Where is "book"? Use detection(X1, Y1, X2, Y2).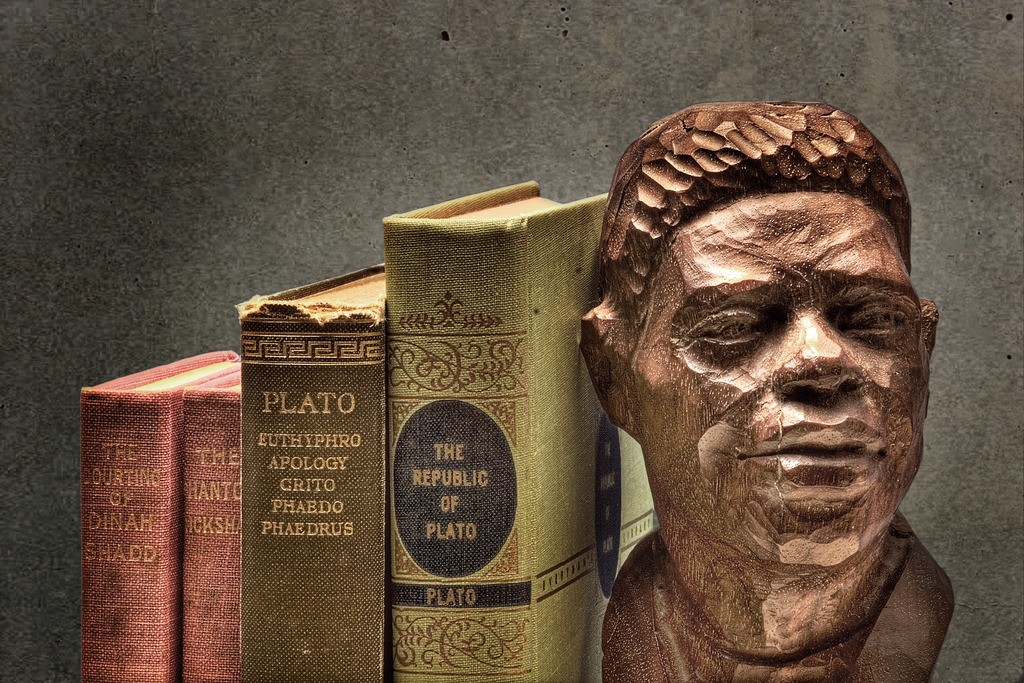
detection(80, 345, 232, 682).
